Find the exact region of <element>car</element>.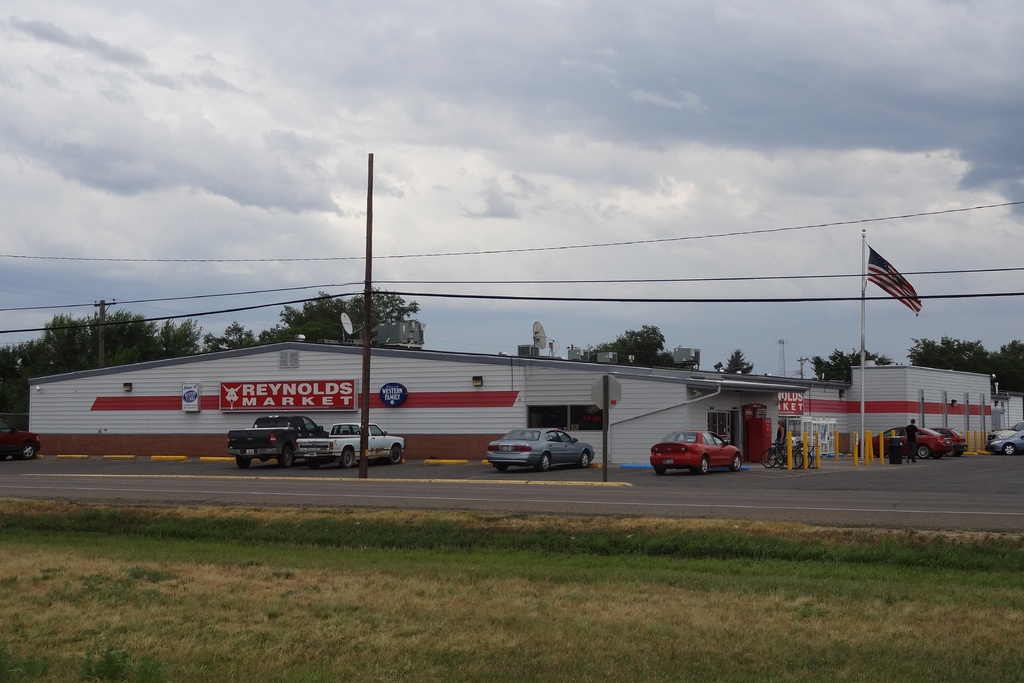
Exact region: 491 420 593 473.
